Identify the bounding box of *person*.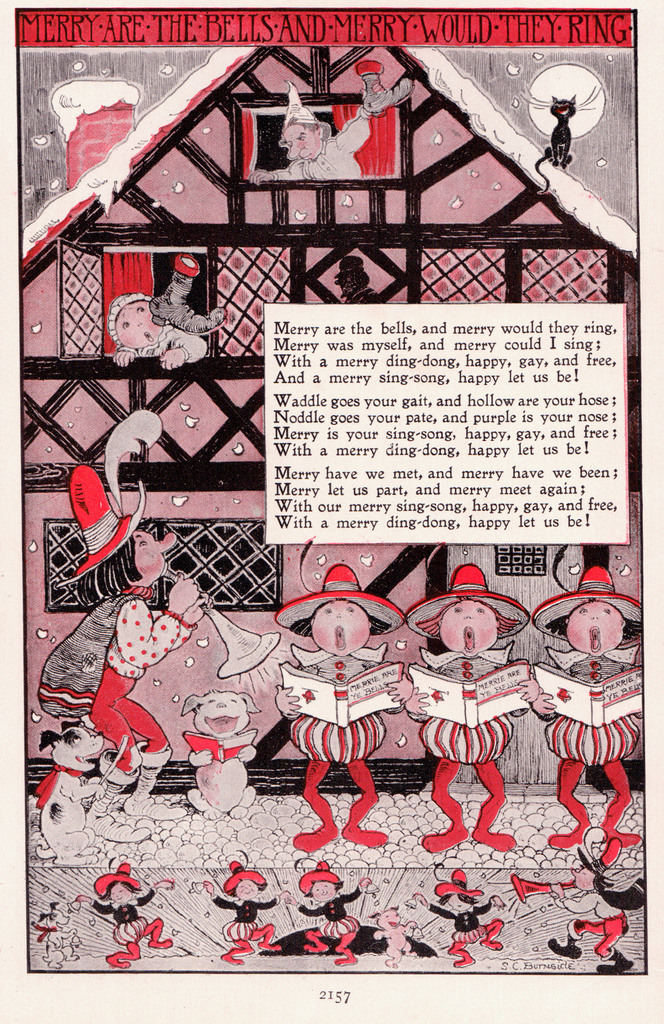
[412,863,503,966].
